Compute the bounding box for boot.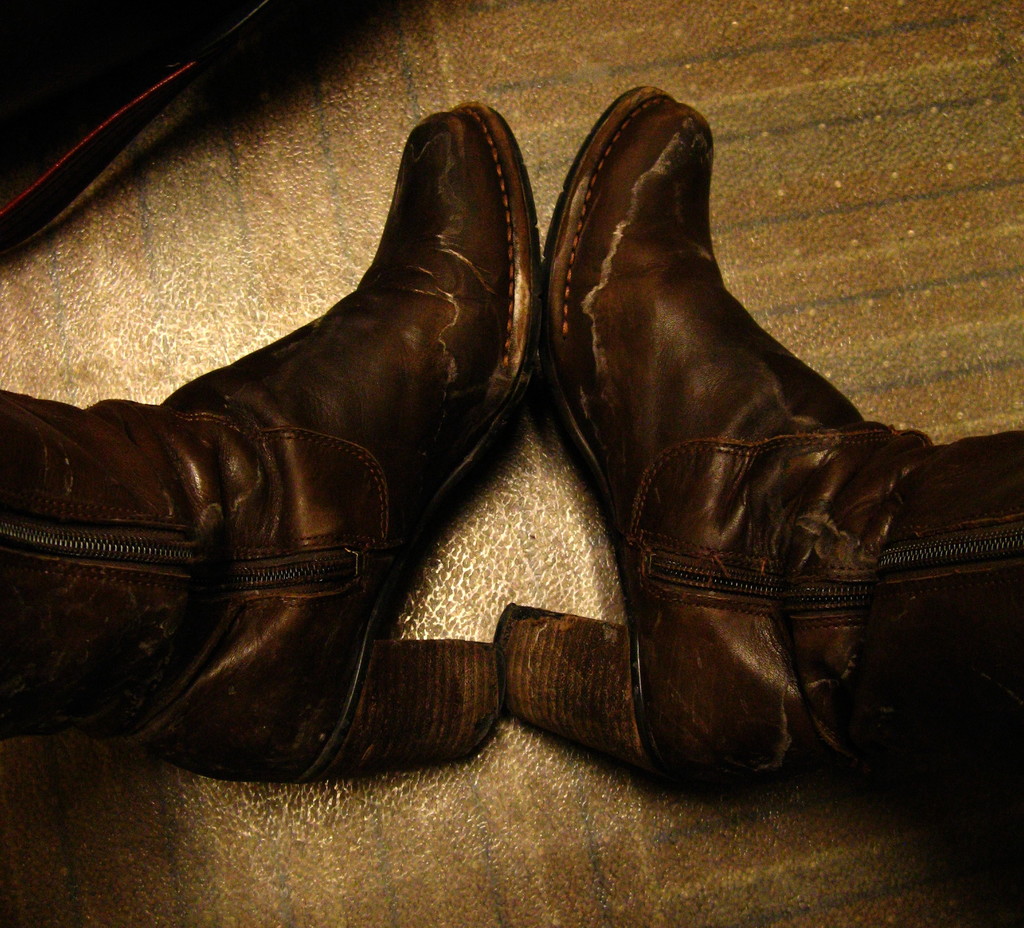
box(0, 102, 527, 780).
